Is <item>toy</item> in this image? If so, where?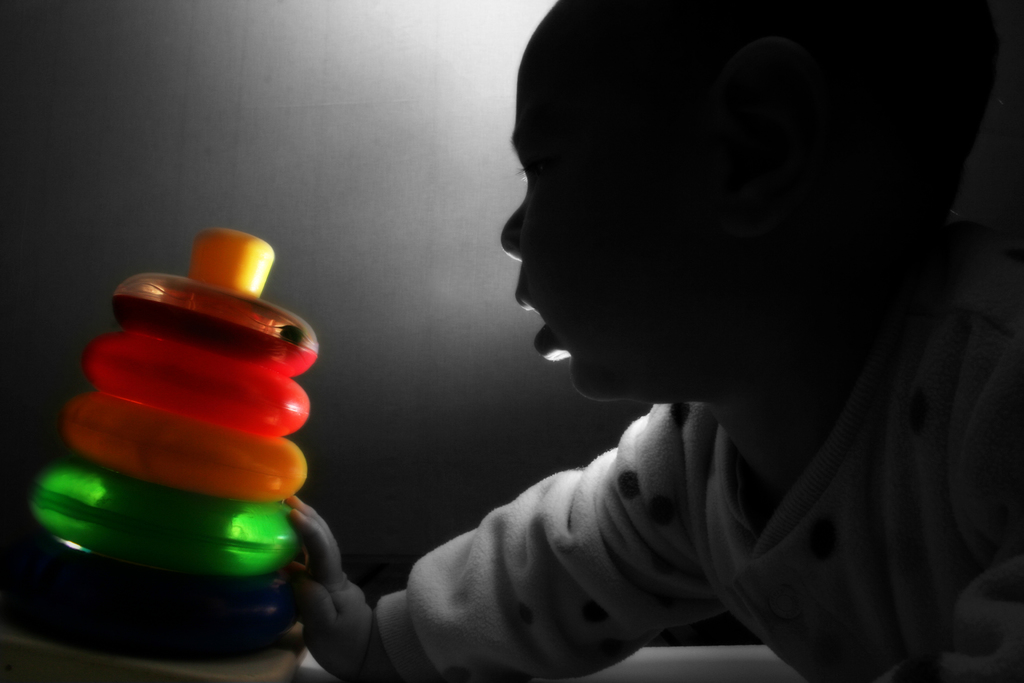
Yes, at left=58, top=226, right=340, bottom=661.
